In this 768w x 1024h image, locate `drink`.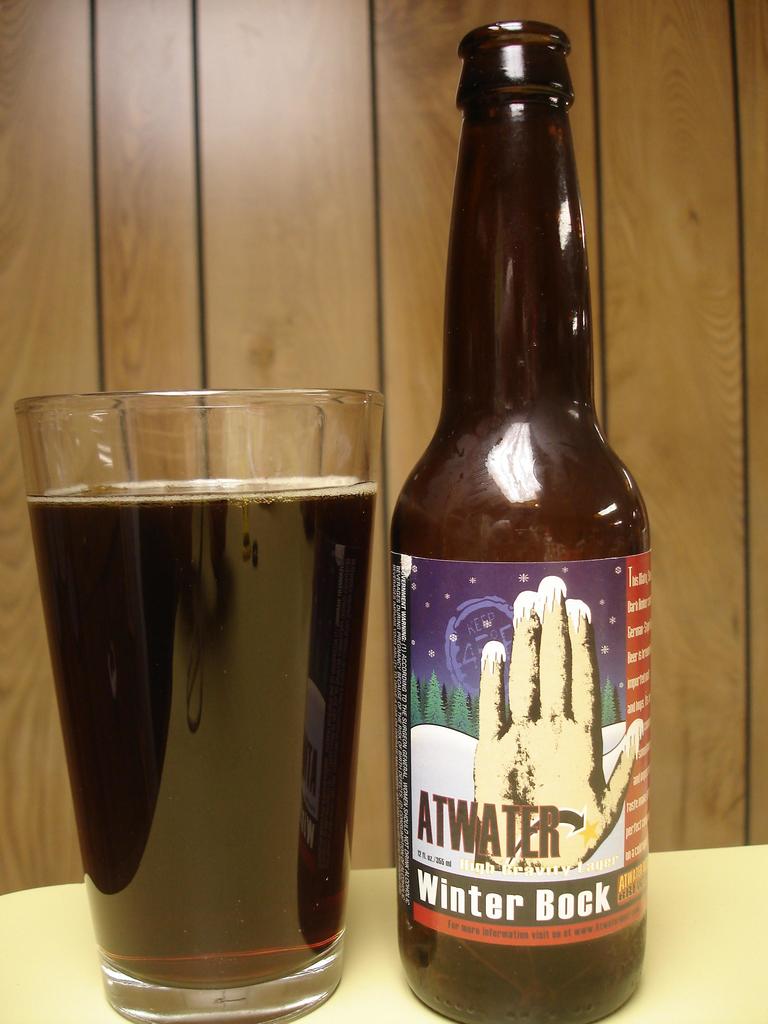
Bounding box: BBox(21, 476, 374, 990).
